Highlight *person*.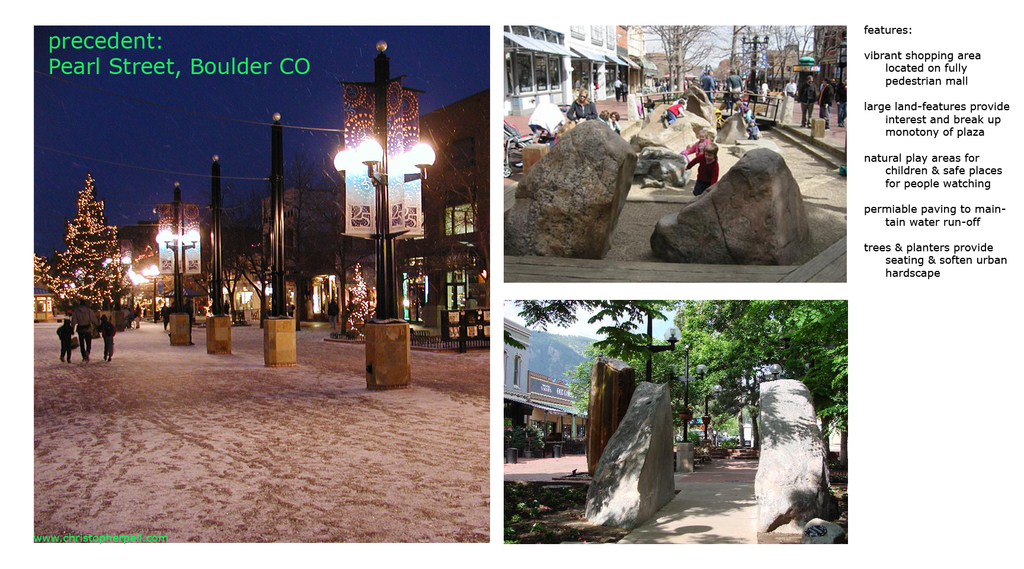
Highlighted region: {"x1": 831, "y1": 79, "x2": 852, "y2": 124}.
